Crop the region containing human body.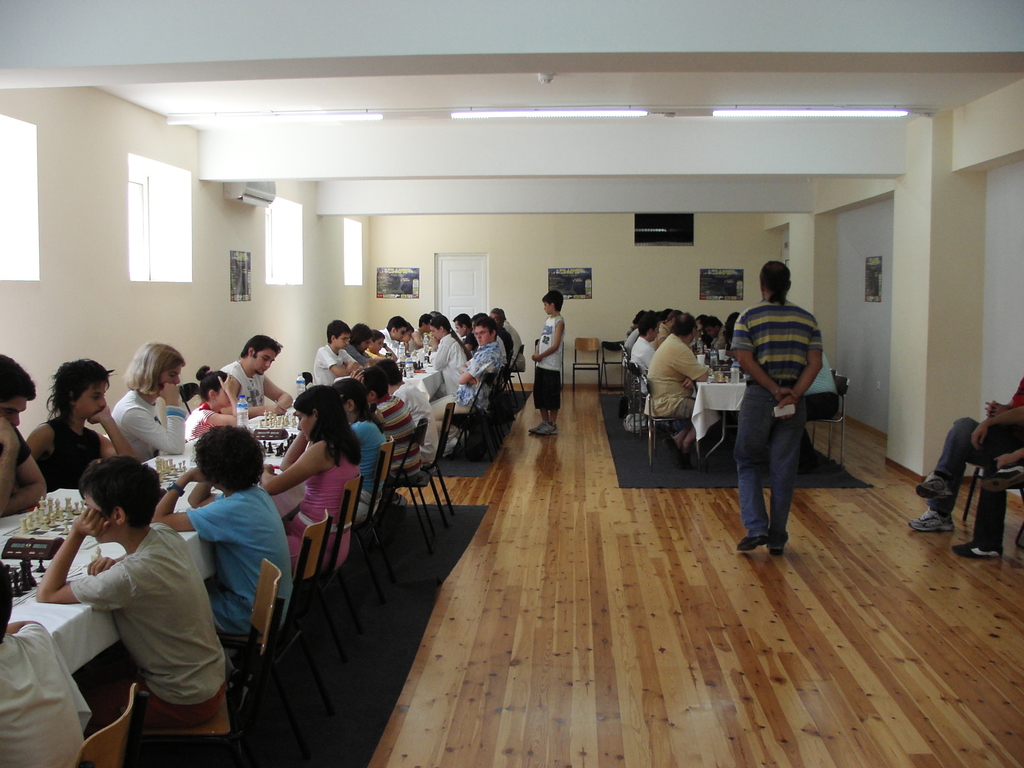
Crop region: pyautogui.locateOnScreen(425, 313, 472, 397).
